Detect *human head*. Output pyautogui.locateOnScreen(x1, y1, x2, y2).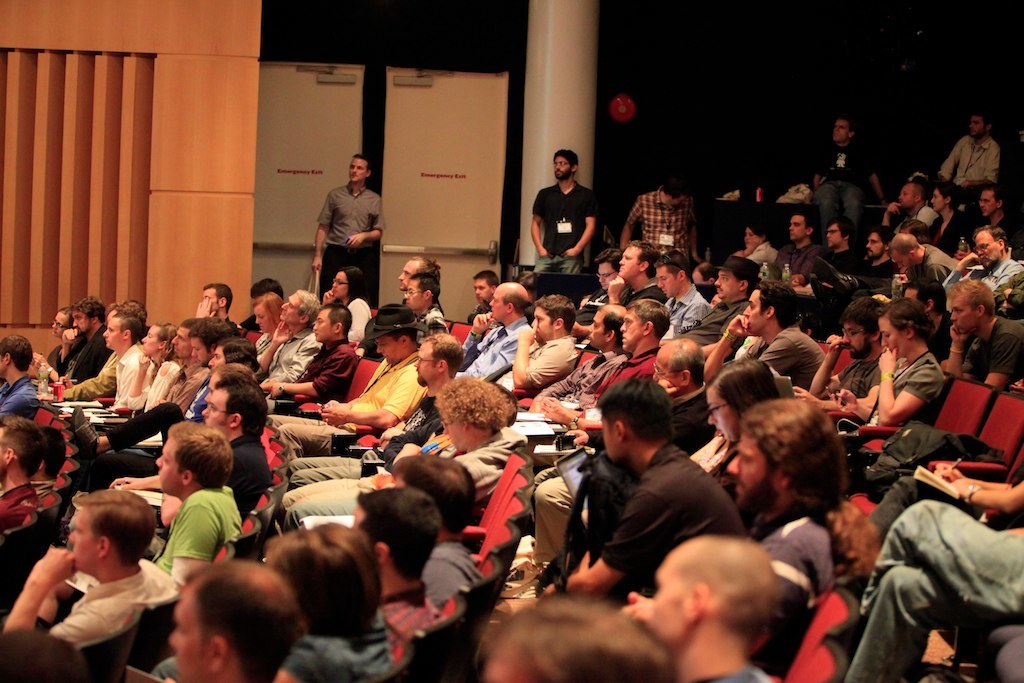
pyautogui.locateOnScreen(250, 292, 283, 333).
